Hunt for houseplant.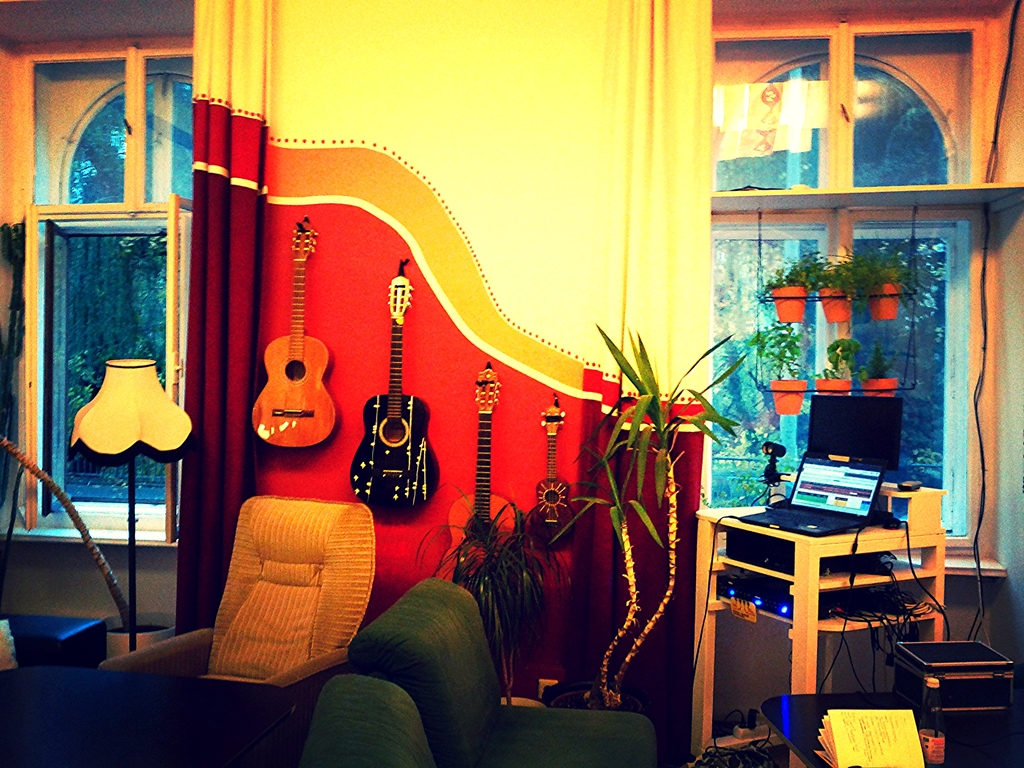
Hunted down at (540, 324, 746, 755).
